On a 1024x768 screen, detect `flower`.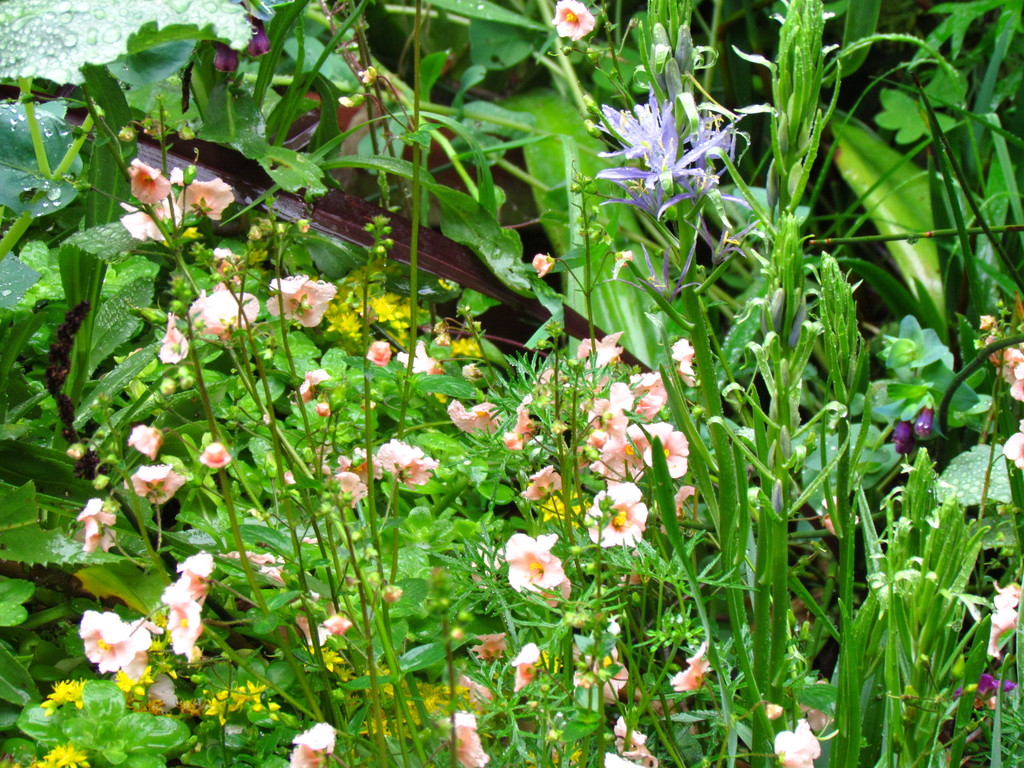
left=278, top=719, right=340, bottom=767.
